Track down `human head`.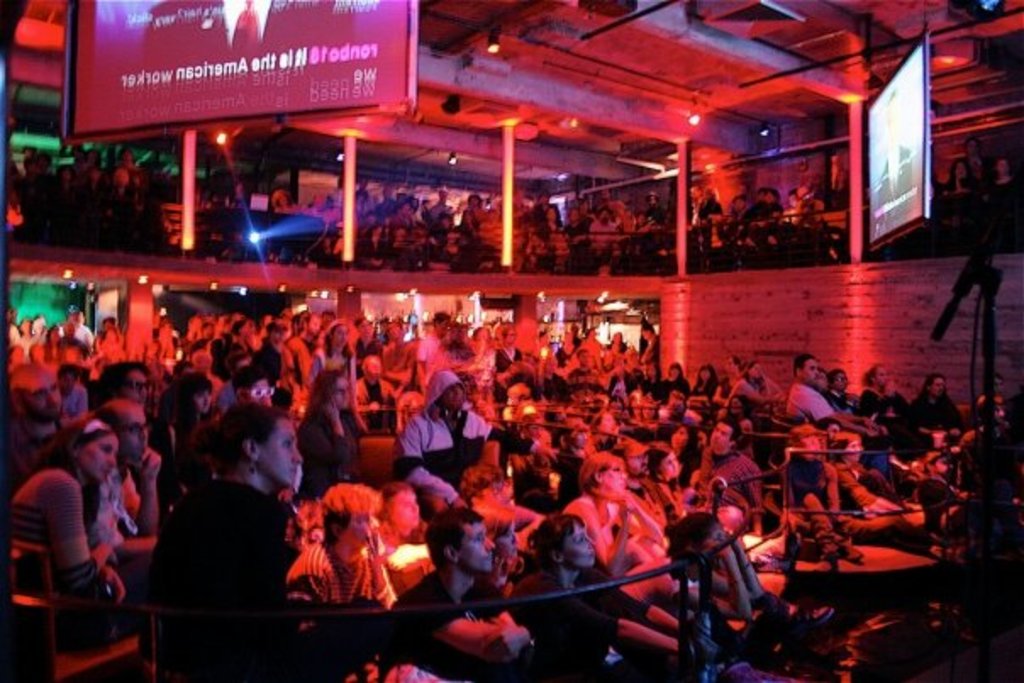
Tracked to {"x1": 949, "y1": 164, "x2": 970, "y2": 181}.
